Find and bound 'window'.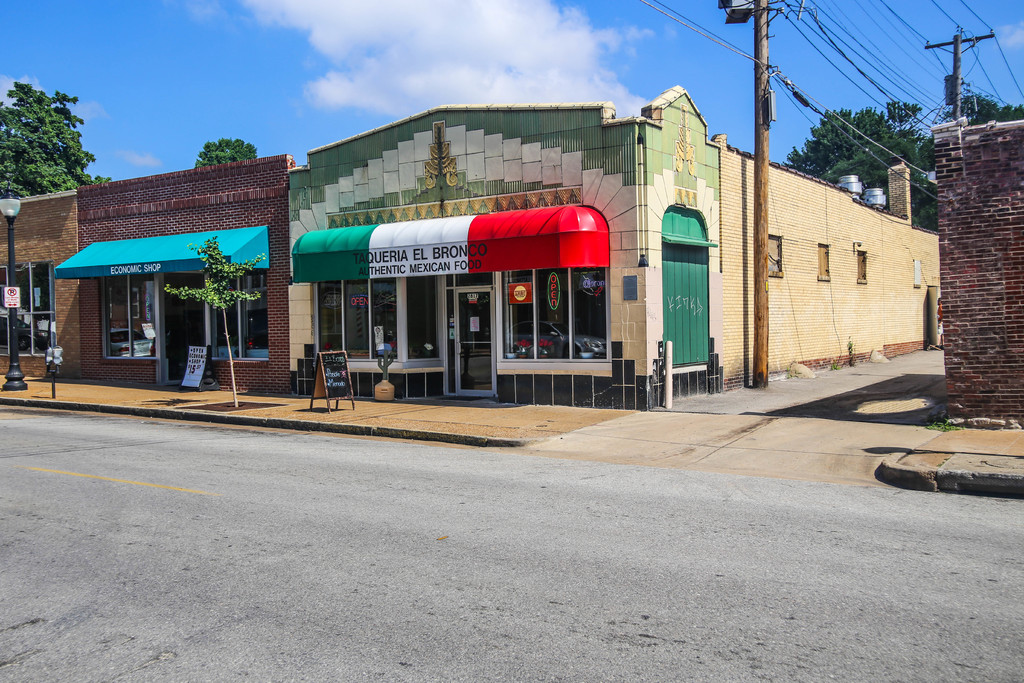
Bound: 101/274/155/356.
